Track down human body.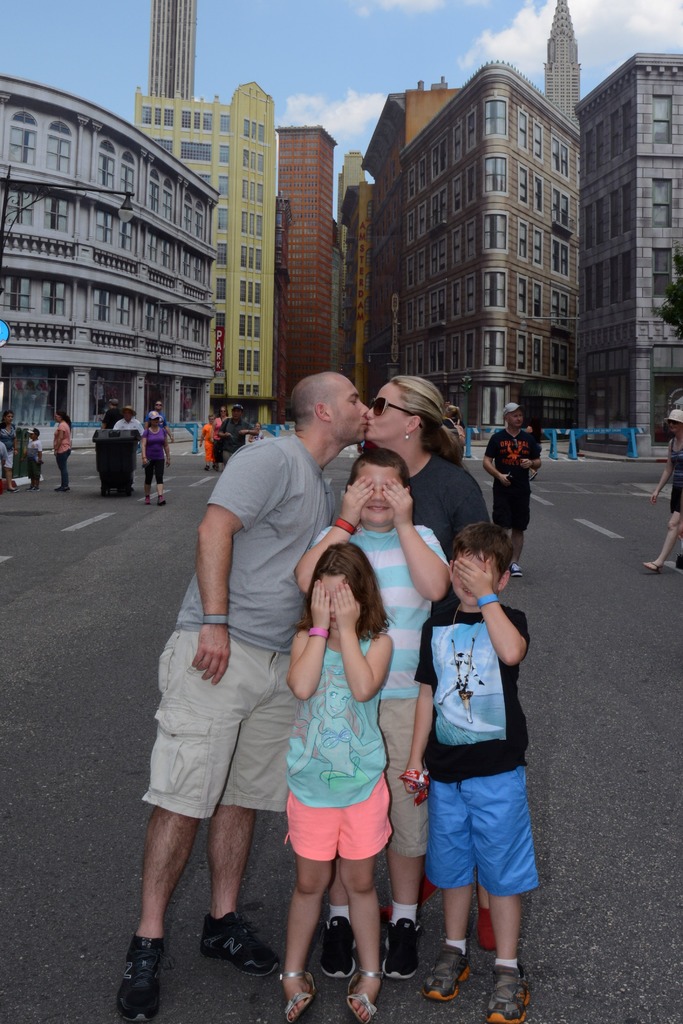
Tracked to Rect(138, 430, 174, 507).
